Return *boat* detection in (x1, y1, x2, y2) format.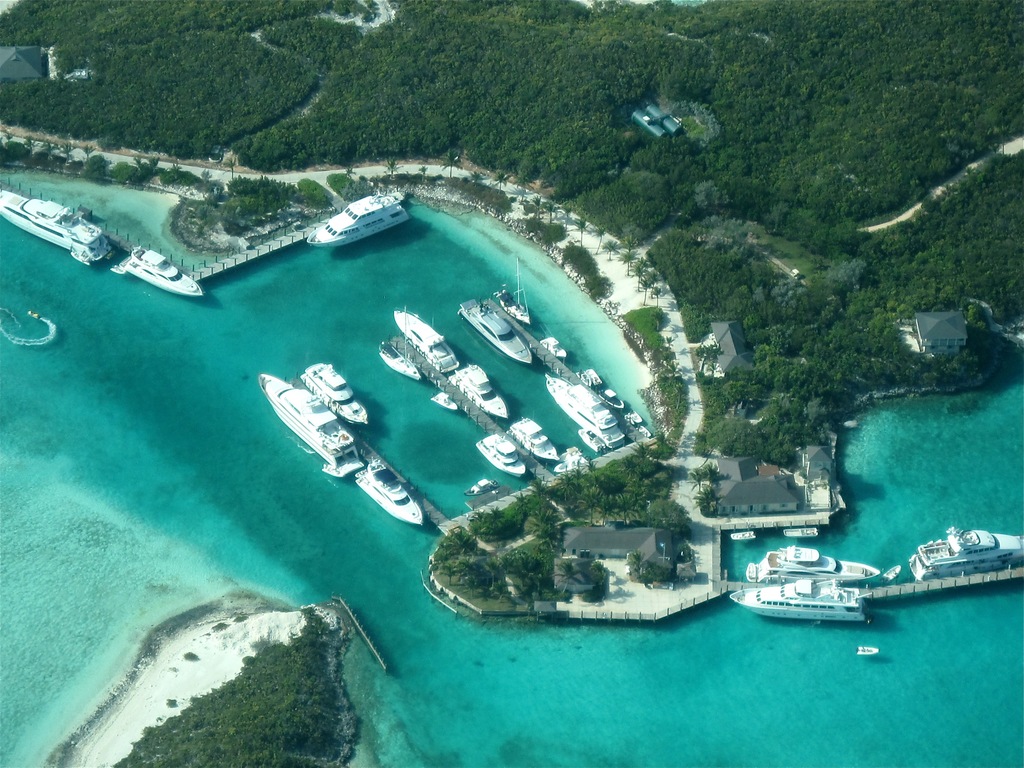
(856, 645, 878, 659).
